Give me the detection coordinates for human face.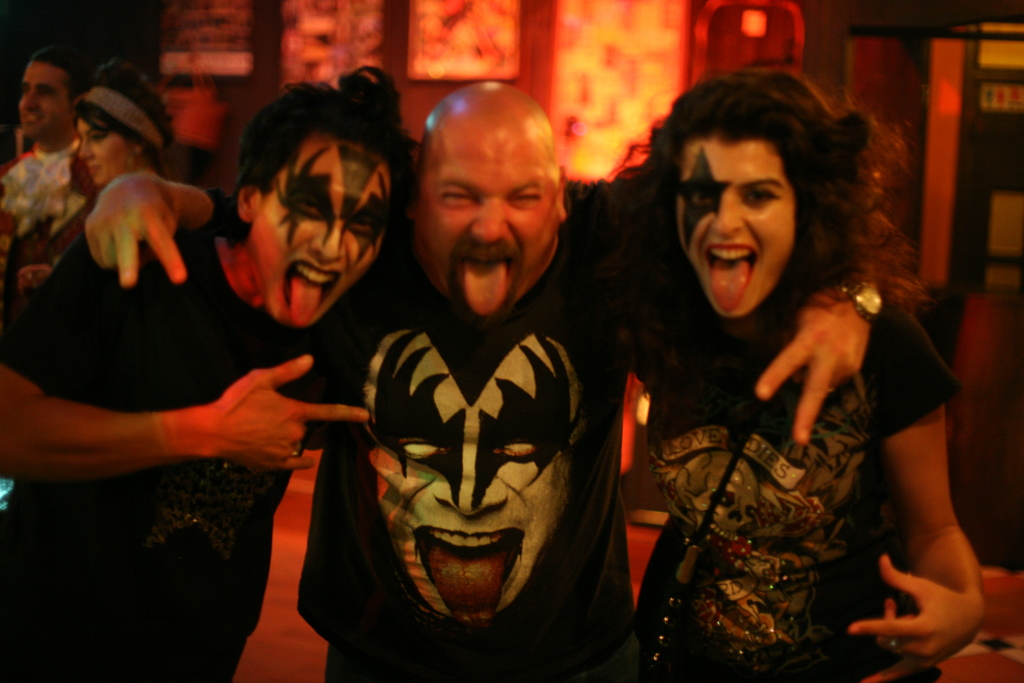
crop(365, 335, 584, 634).
